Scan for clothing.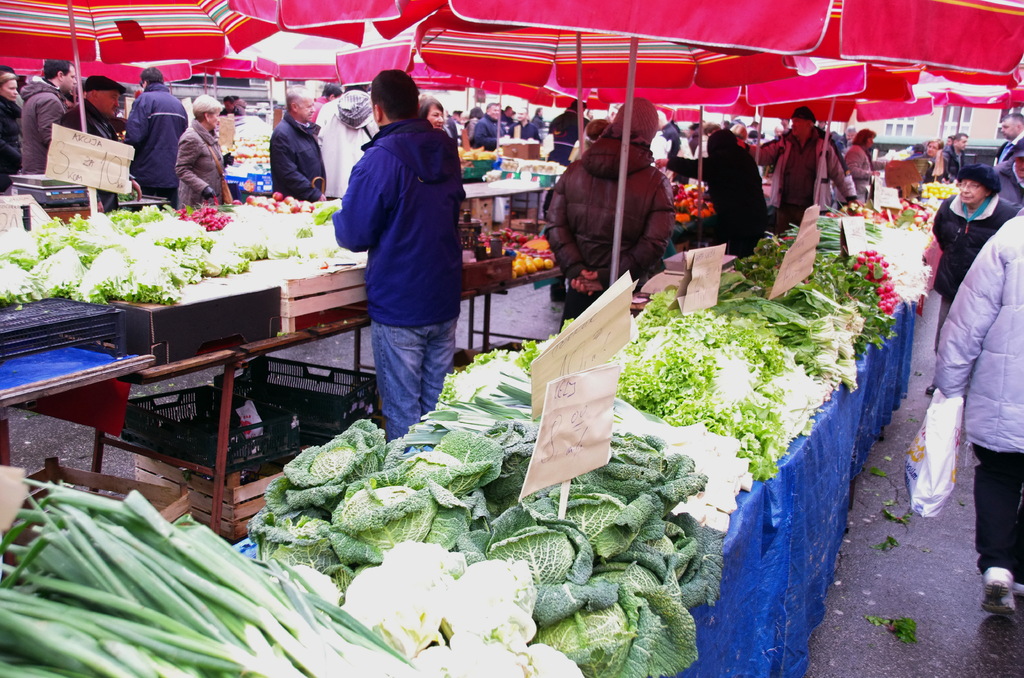
Scan result: <box>754,129,855,216</box>.
